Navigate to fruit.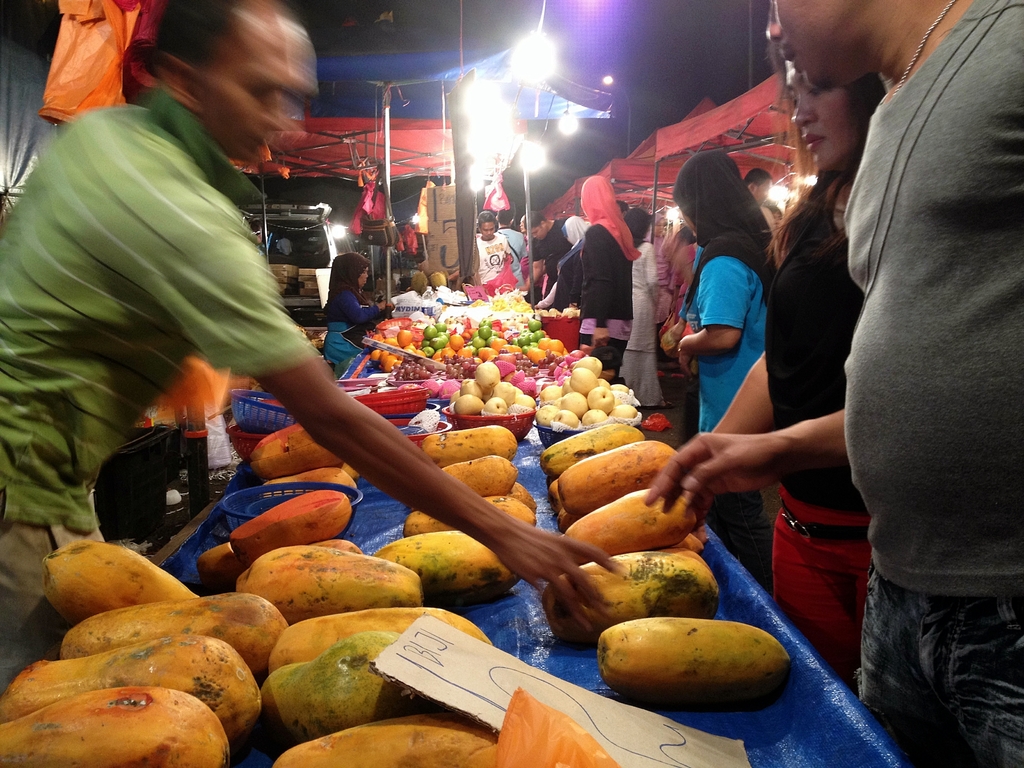
Navigation target: (488,493,535,528).
